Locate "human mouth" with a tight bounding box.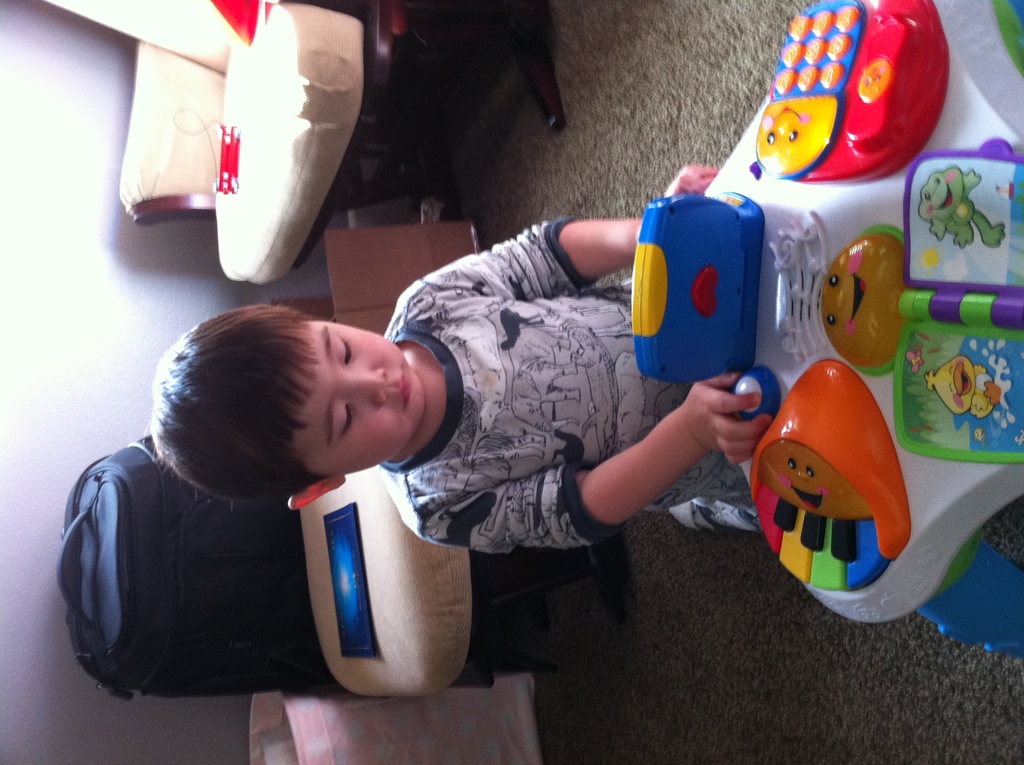
[399,366,407,405].
